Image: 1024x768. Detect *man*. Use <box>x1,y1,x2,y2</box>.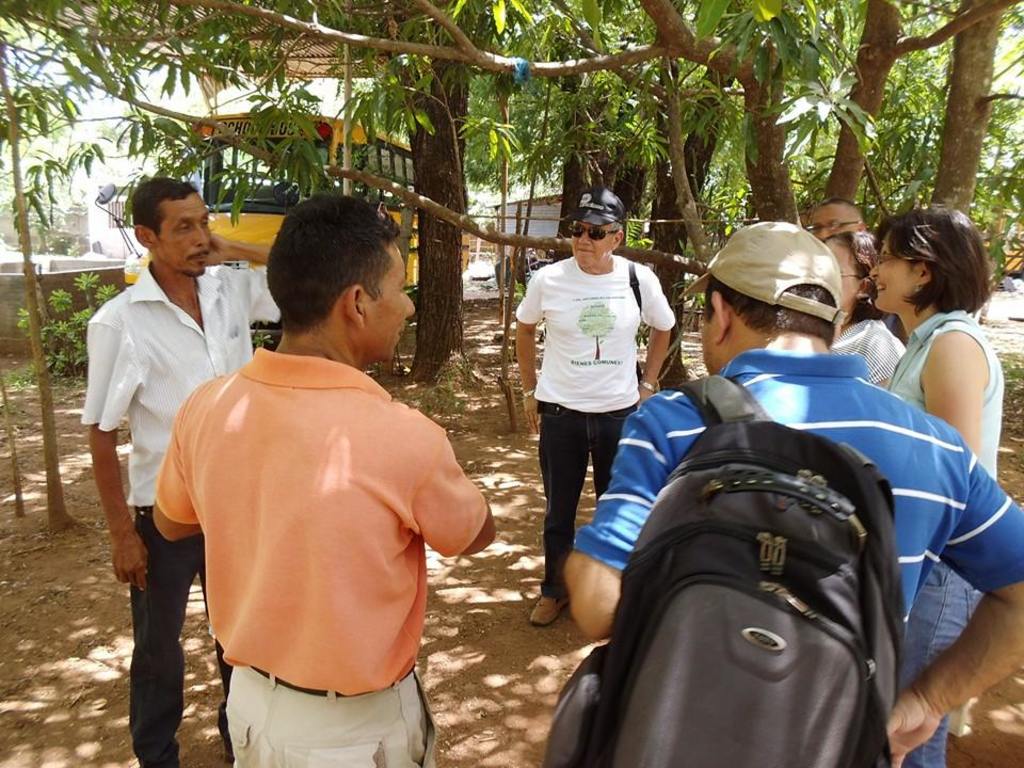
<box>154,204,483,757</box>.
